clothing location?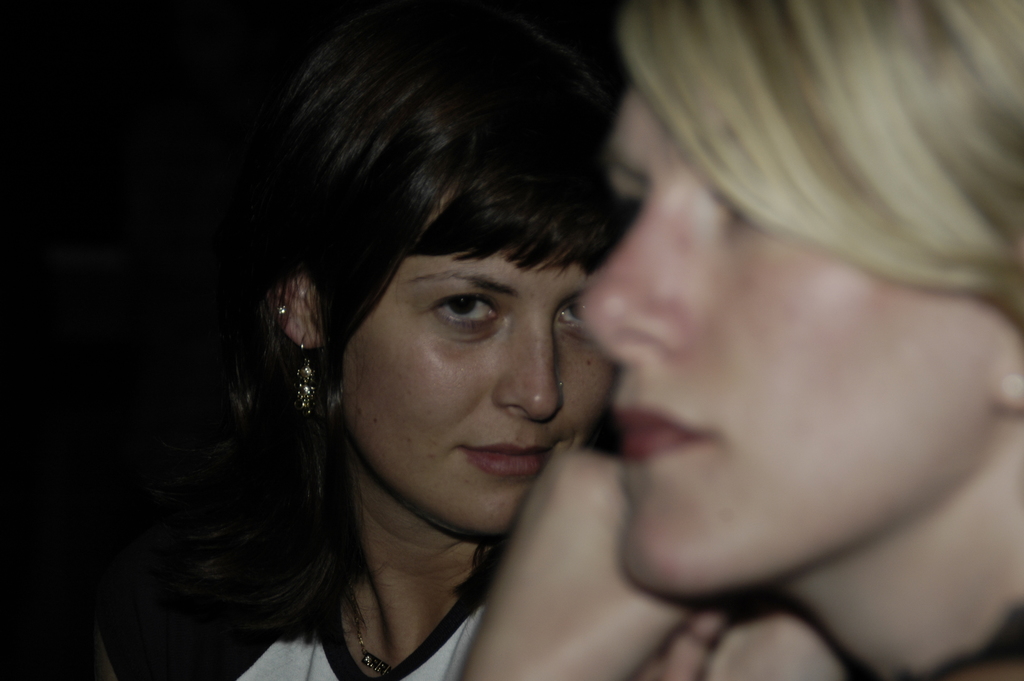
box(148, 561, 489, 680)
